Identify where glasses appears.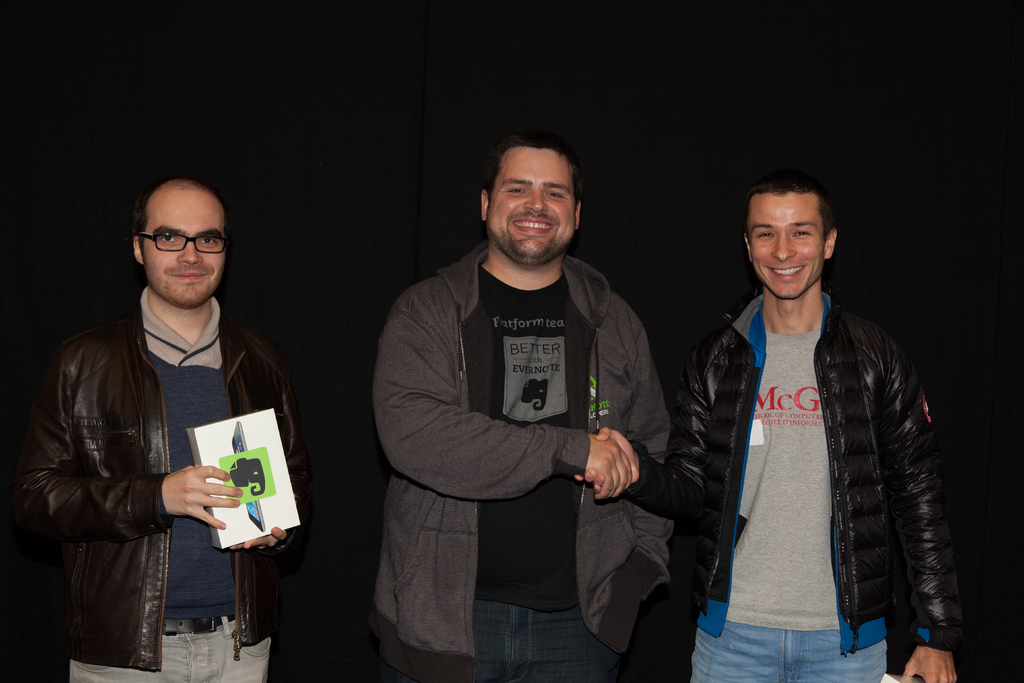
Appears at (127,217,230,261).
